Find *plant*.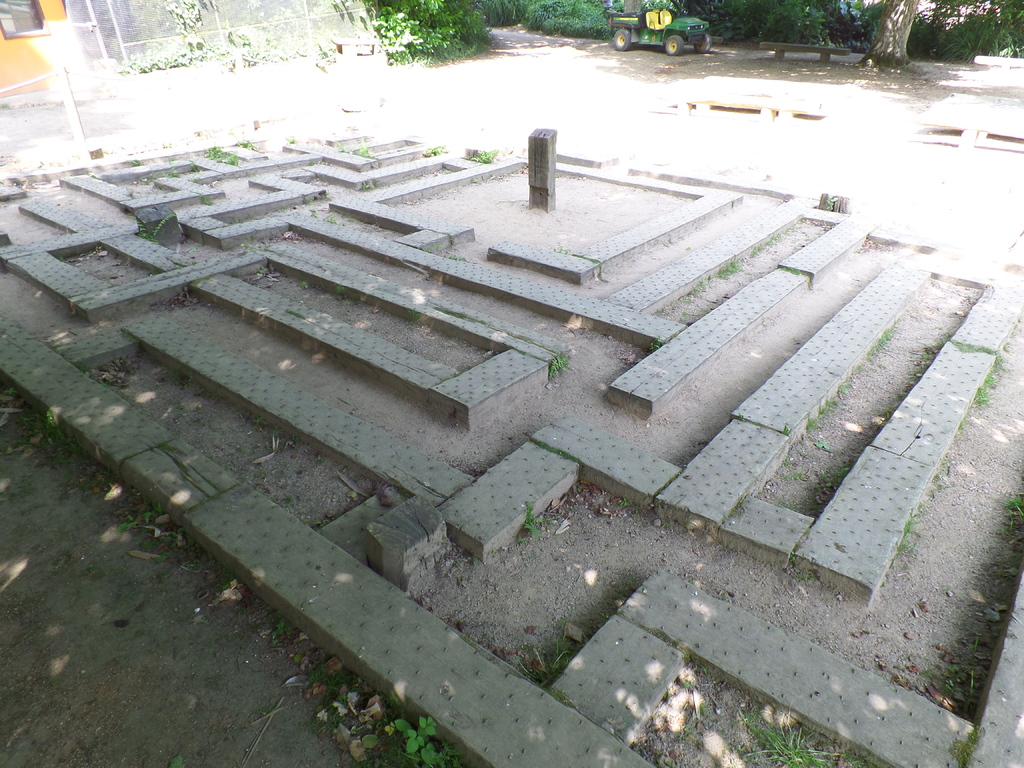
x1=890, y1=515, x2=916, y2=570.
